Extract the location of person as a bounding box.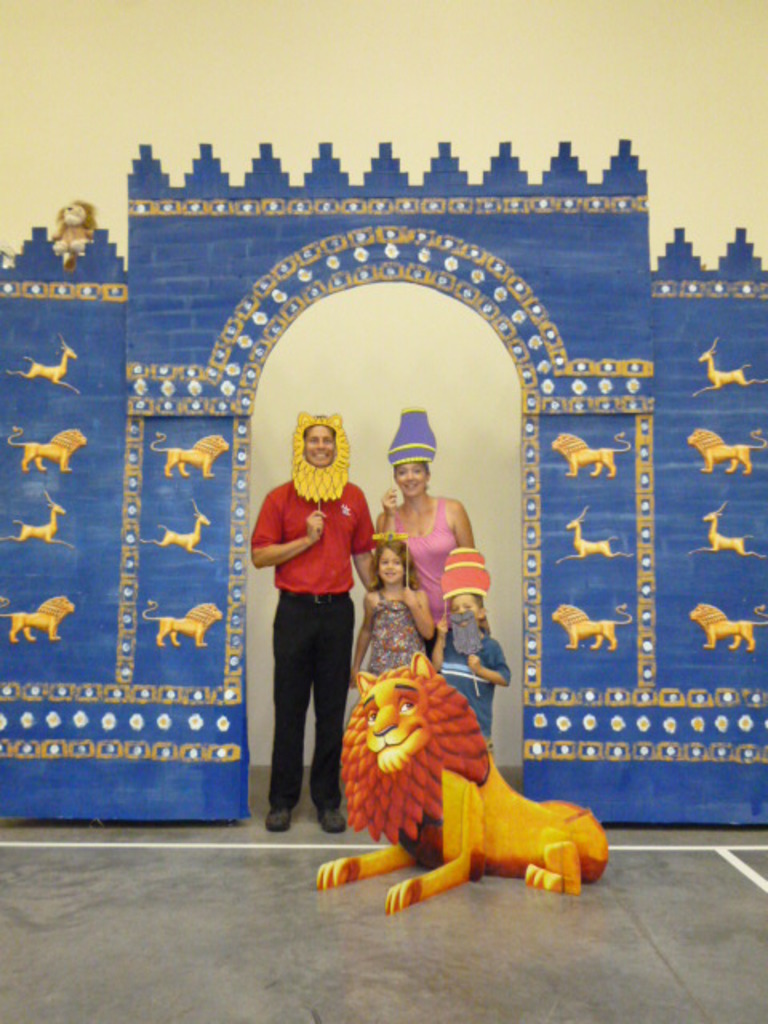
<bbox>251, 384, 370, 837</bbox>.
